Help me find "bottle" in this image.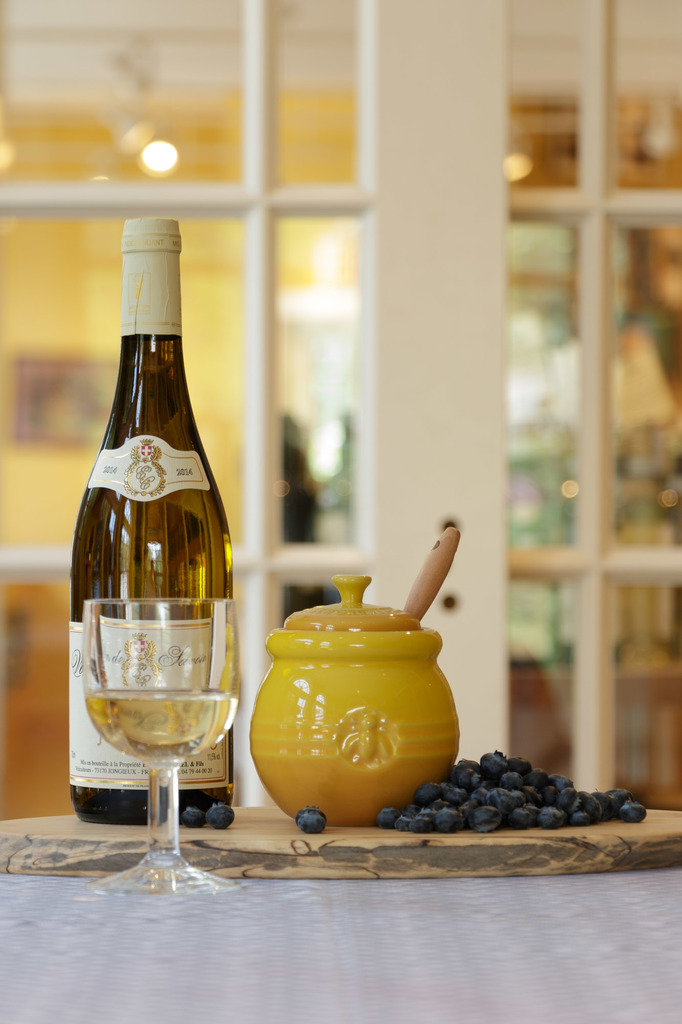
Found it: [67,213,239,865].
